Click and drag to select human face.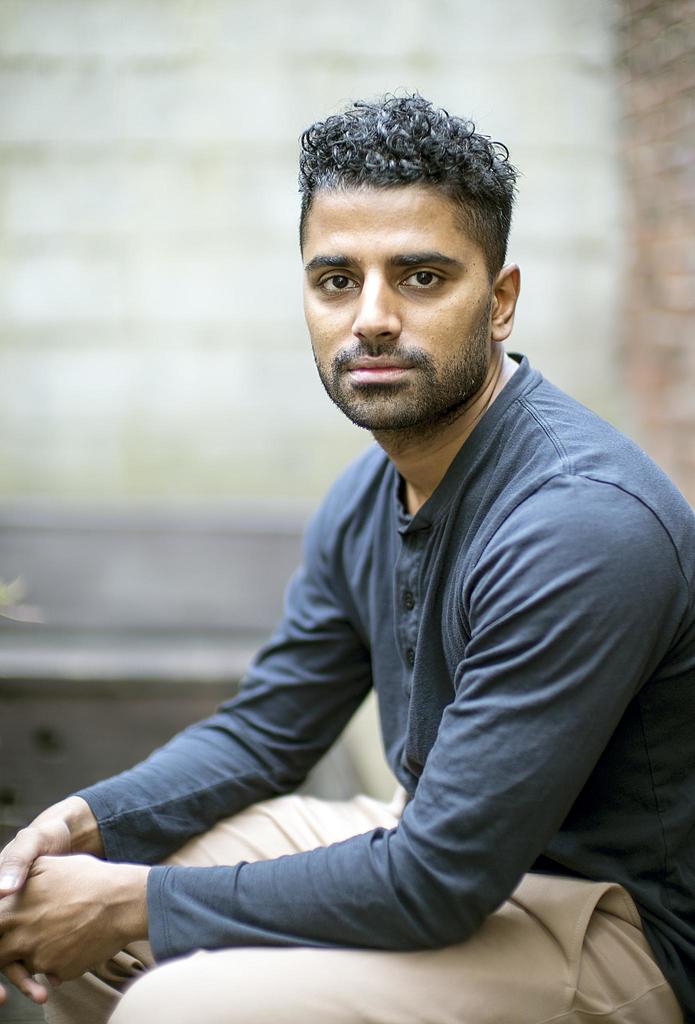
Selection: [302, 183, 491, 431].
